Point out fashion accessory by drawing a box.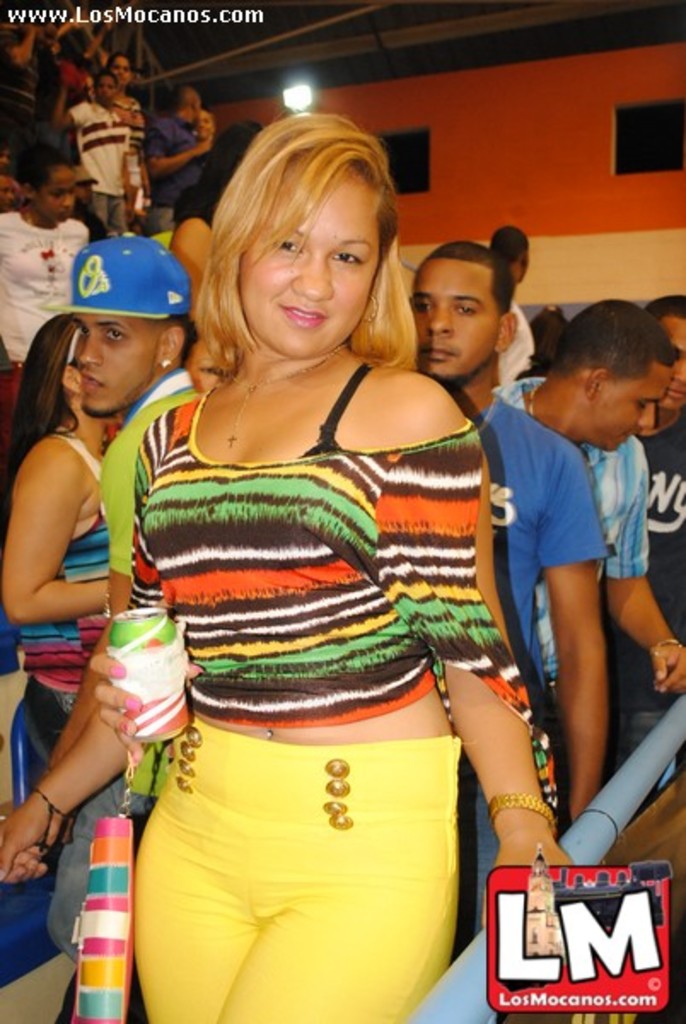
pyautogui.locateOnScreen(362, 295, 382, 326).
